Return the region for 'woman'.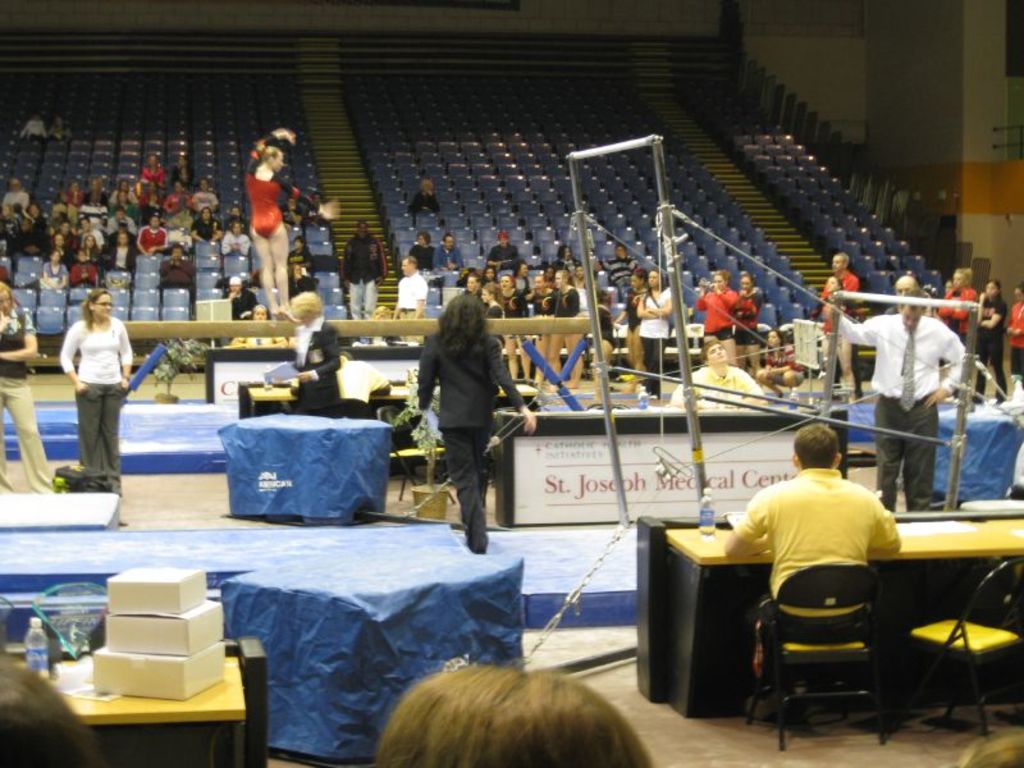
732 270 754 367.
